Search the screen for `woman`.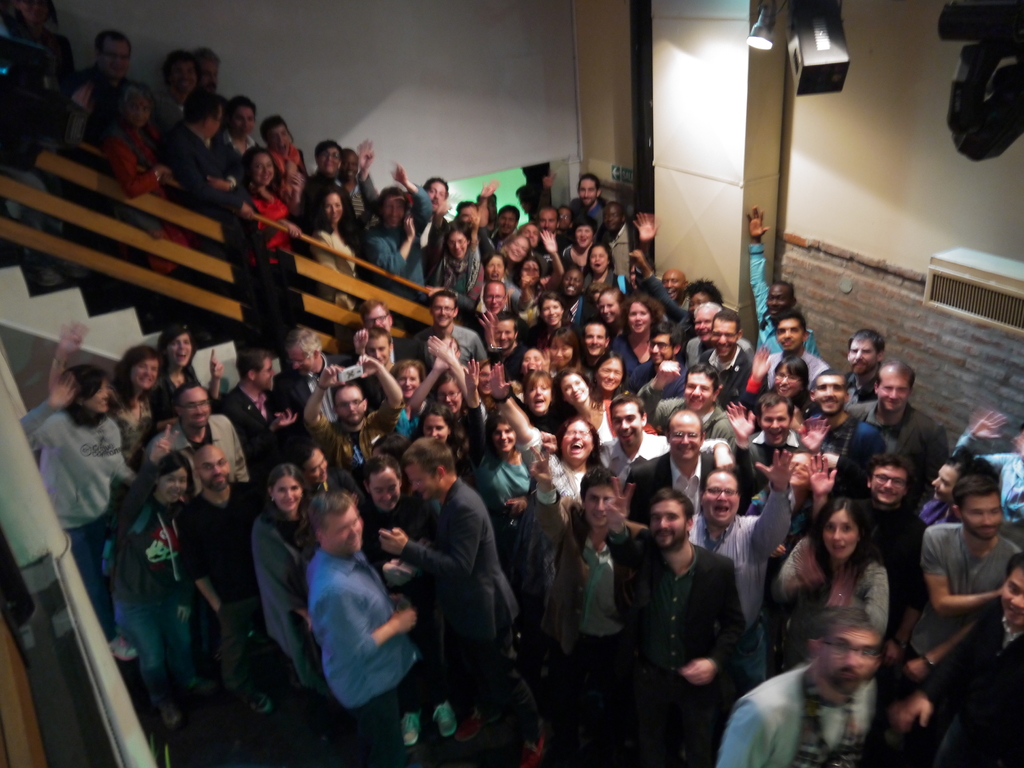
Found at crop(17, 365, 127, 660).
